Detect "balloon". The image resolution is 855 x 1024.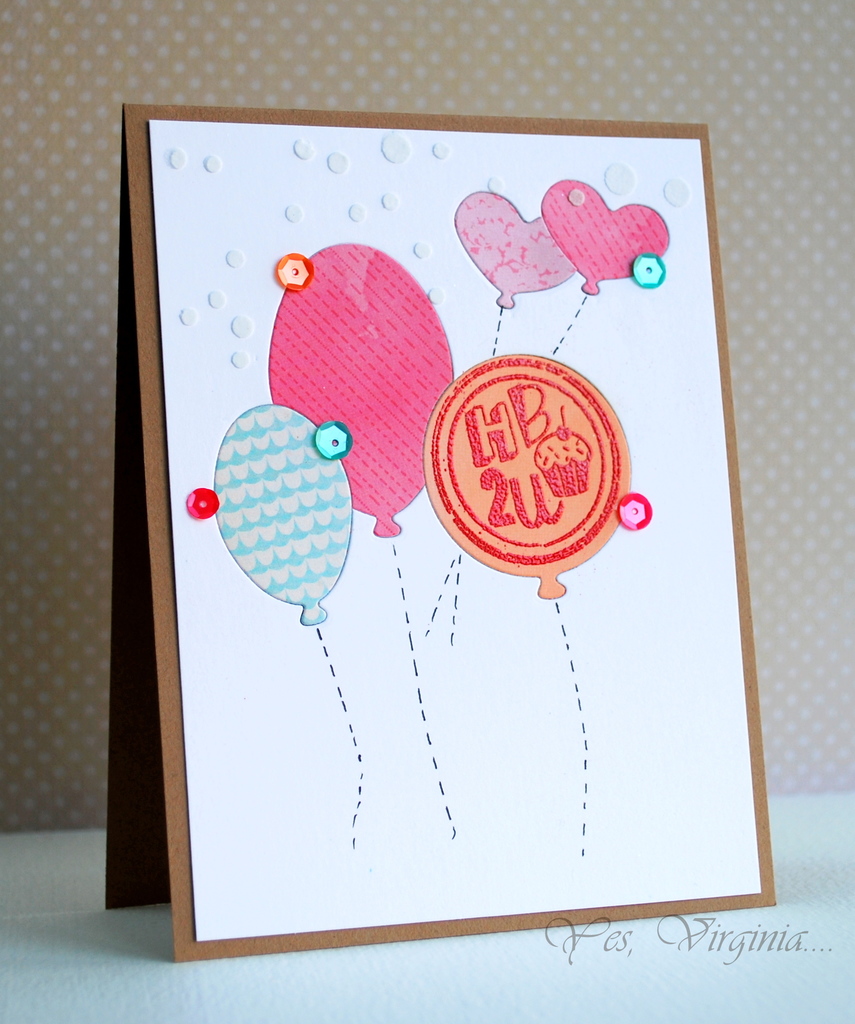
420,351,632,600.
